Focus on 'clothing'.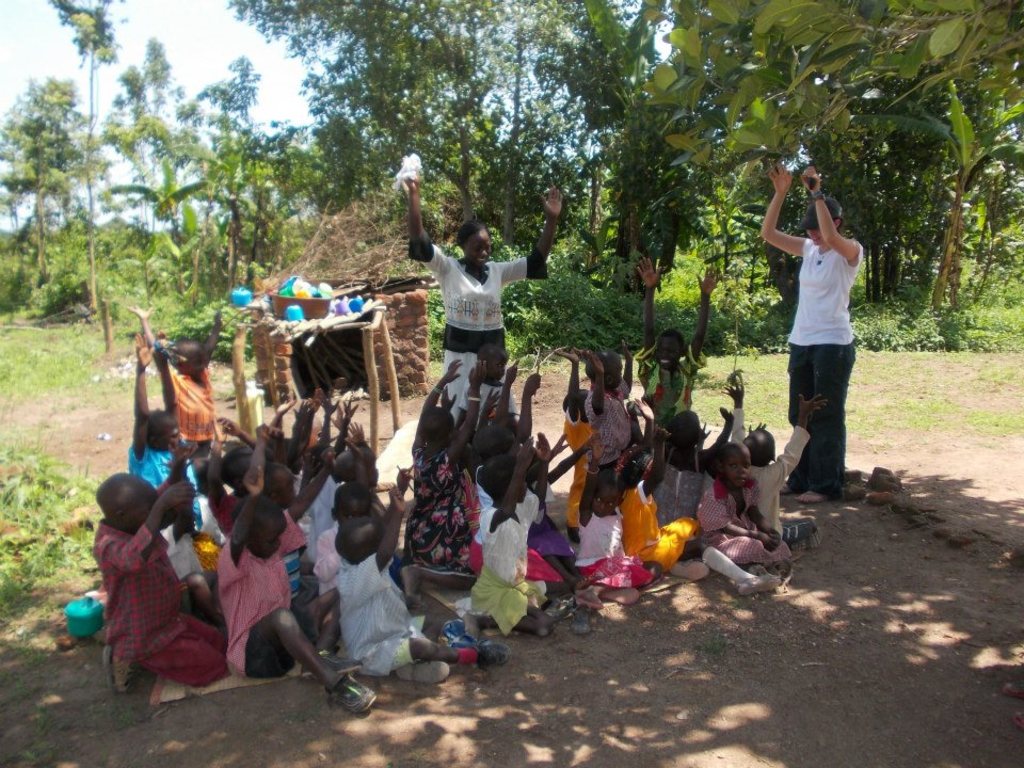
Focused at [173,510,218,588].
